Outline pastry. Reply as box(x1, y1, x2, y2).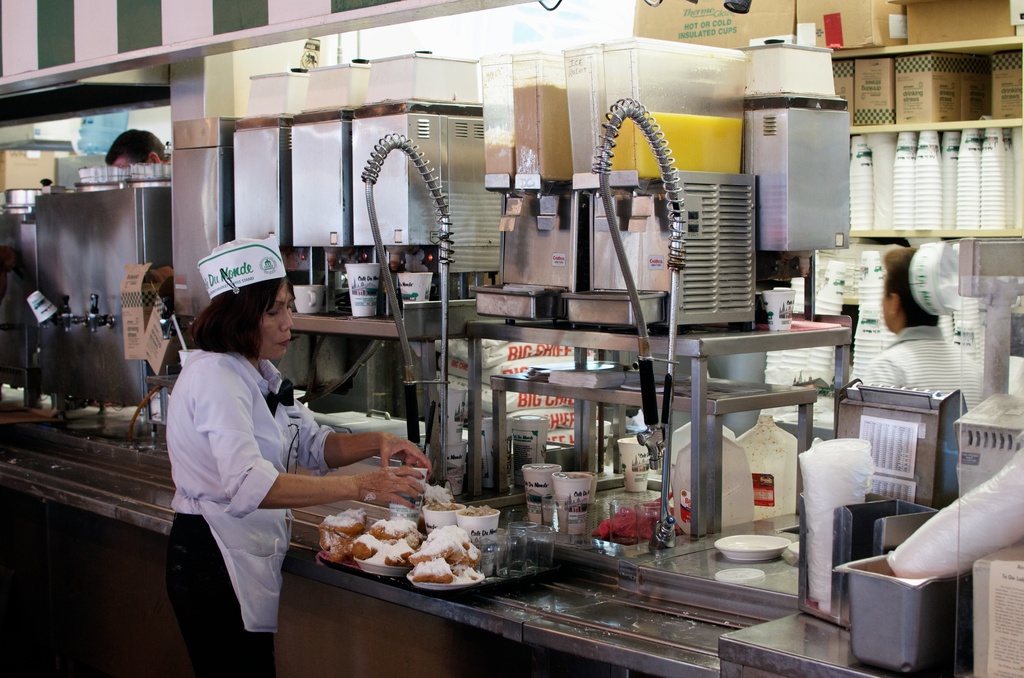
box(407, 560, 457, 579).
